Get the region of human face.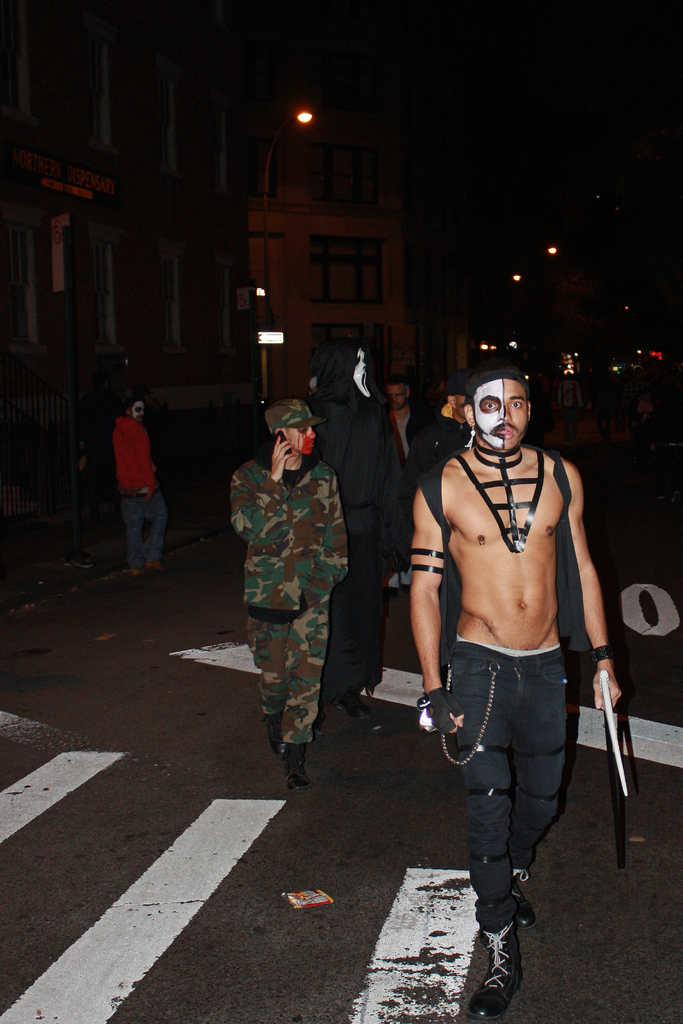
box(386, 387, 407, 406).
